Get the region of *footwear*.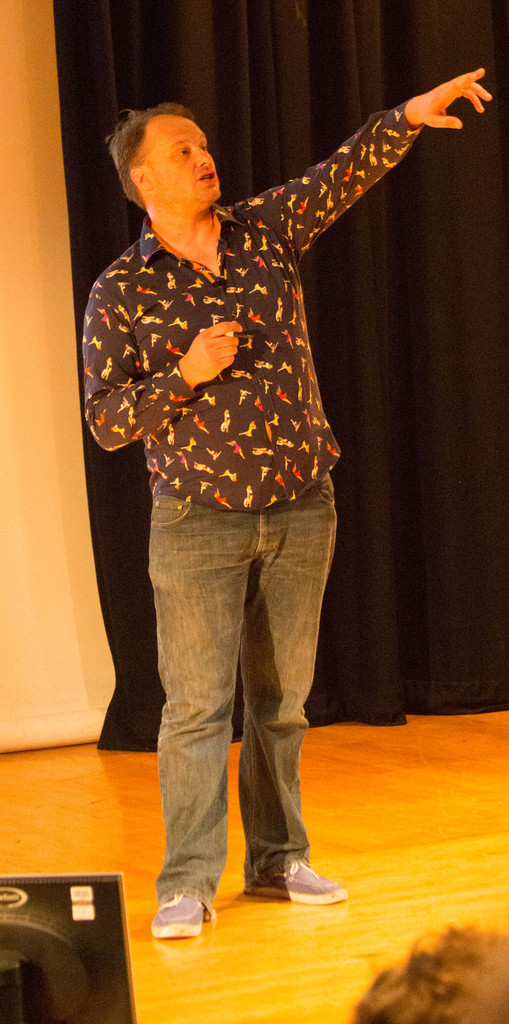
box(252, 855, 340, 909).
